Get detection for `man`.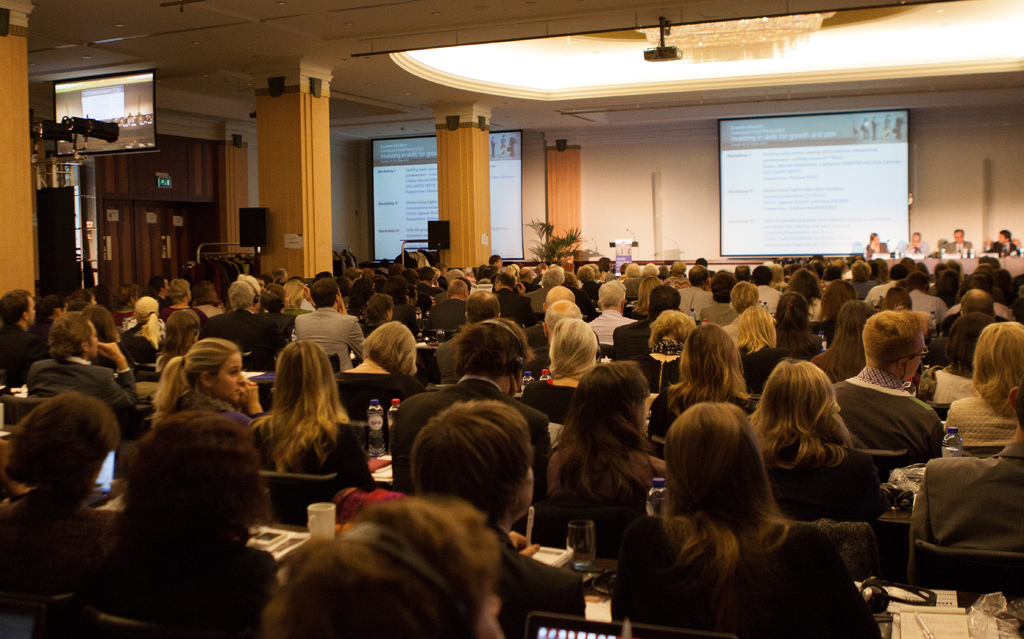
Detection: [489, 254, 502, 270].
